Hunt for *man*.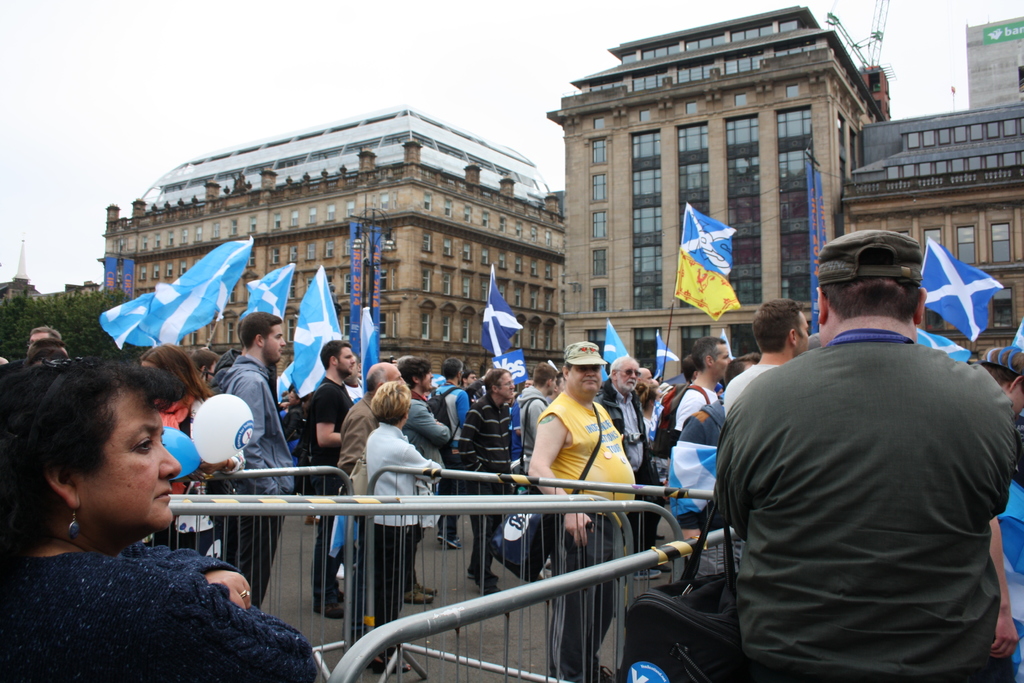
Hunted down at box=[0, 323, 61, 381].
